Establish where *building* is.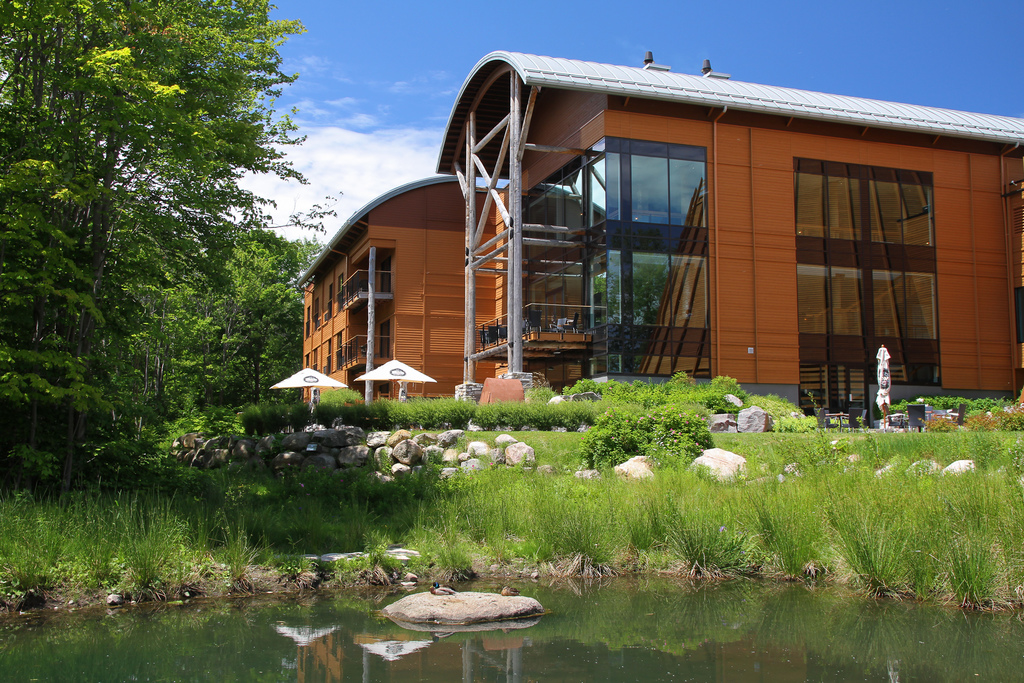
Established at 300:49:1023:418.
